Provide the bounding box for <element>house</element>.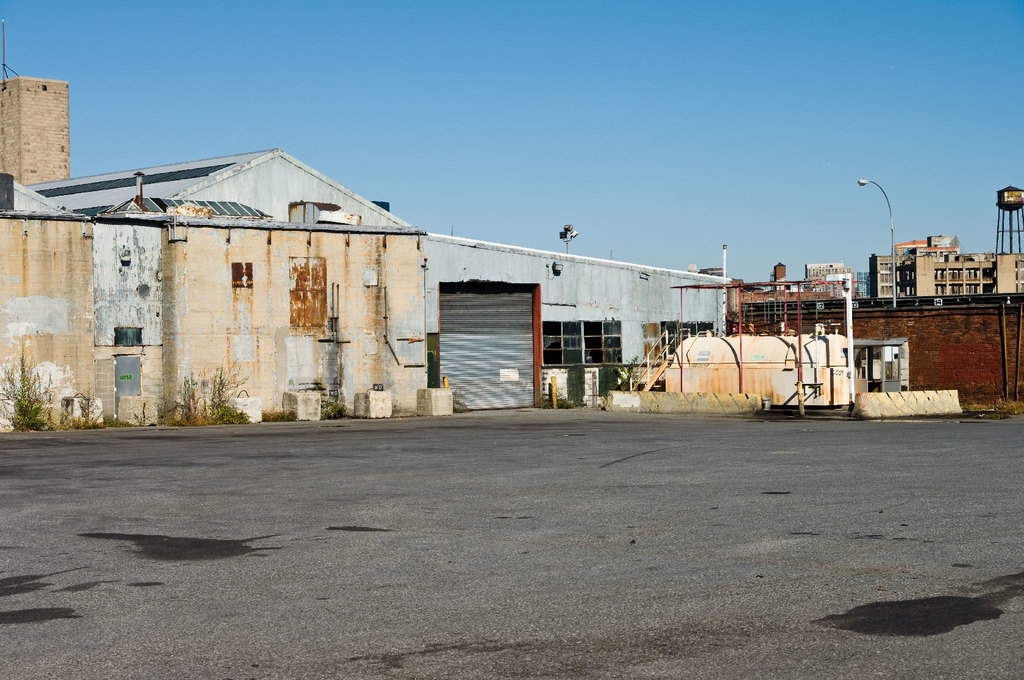
9/145/552/436.
